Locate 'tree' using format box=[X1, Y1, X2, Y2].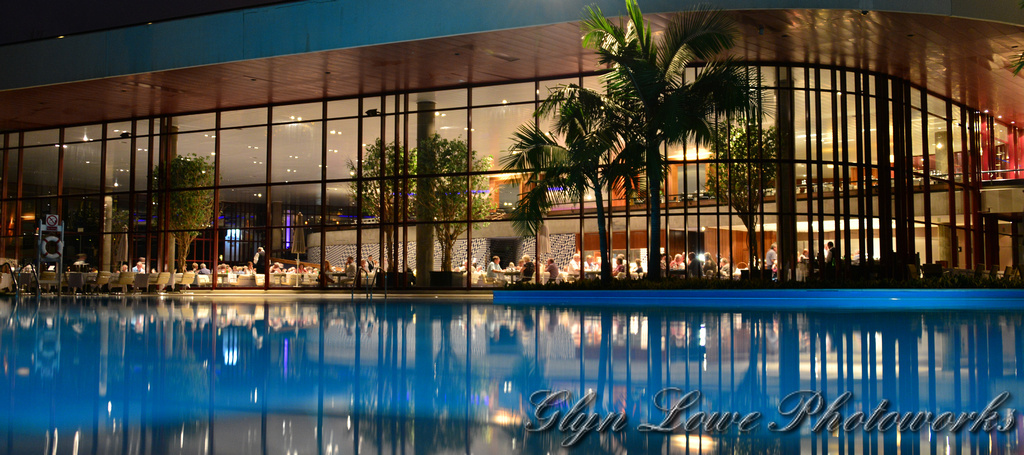
box=[416, 134, 501, 270].
